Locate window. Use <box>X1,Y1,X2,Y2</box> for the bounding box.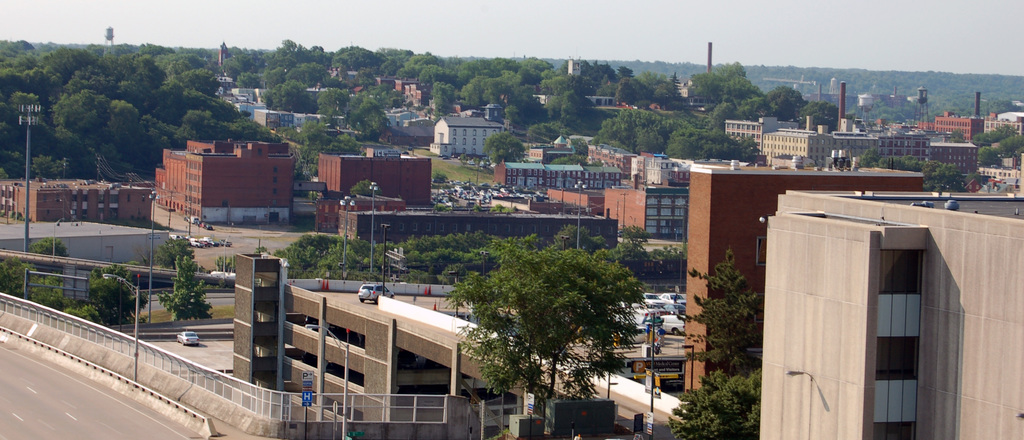
<box>877,251,924,296</box>.
